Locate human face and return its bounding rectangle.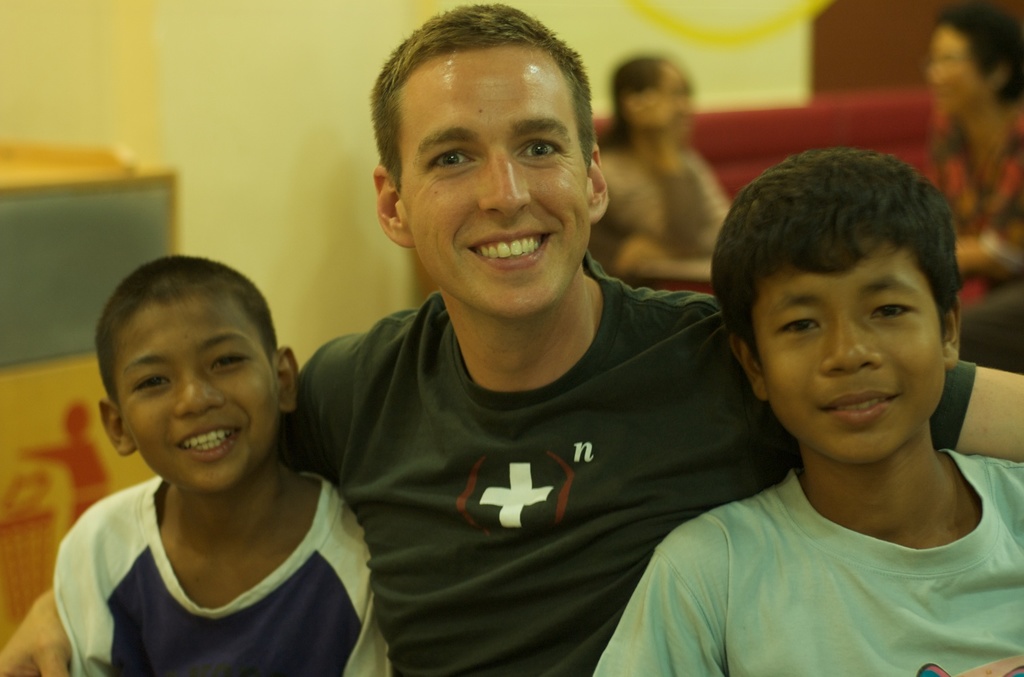
rect(927, 30, 983, 119).
